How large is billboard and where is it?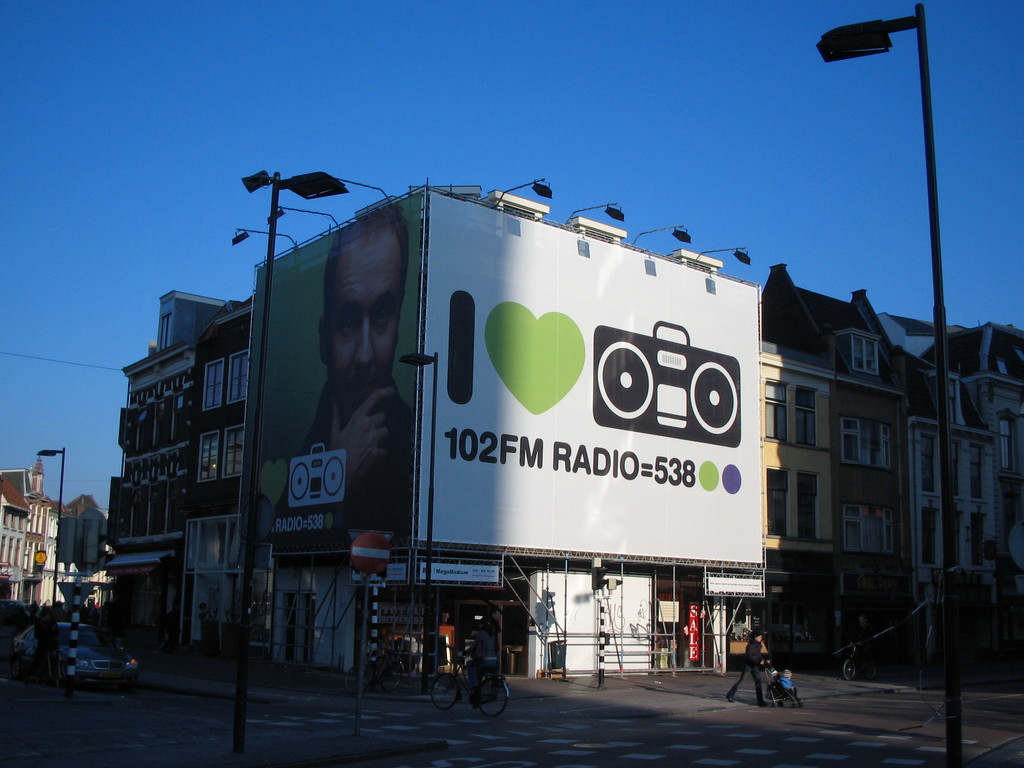
Bounding box: (left=417, top=191, right=764, bottom=562).
